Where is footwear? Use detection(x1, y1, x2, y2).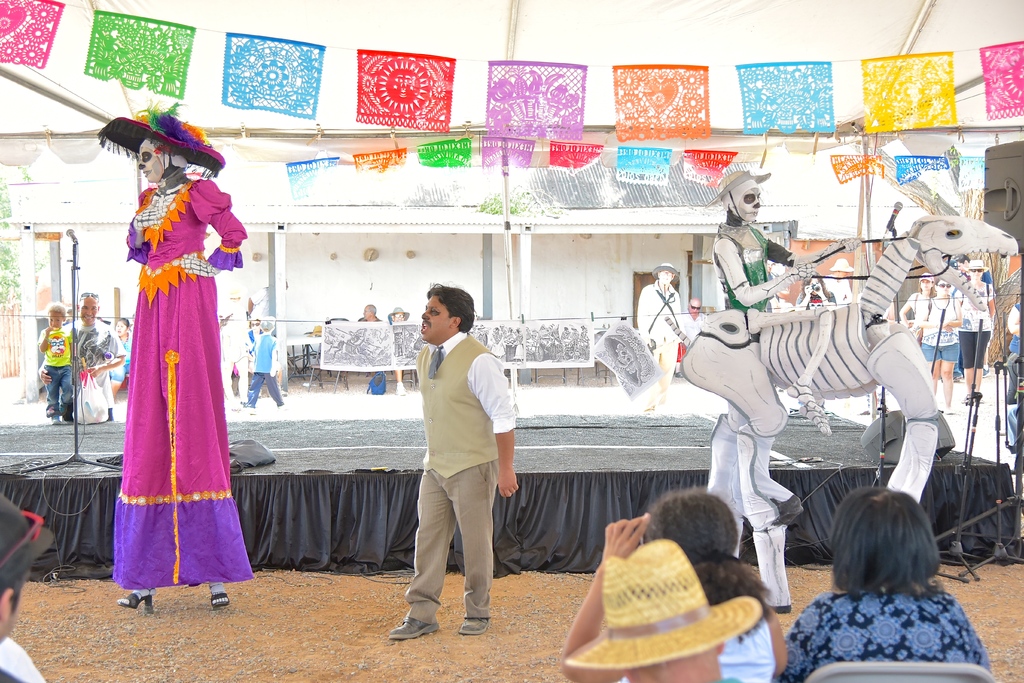
detection(390, 620, 430, 636).
